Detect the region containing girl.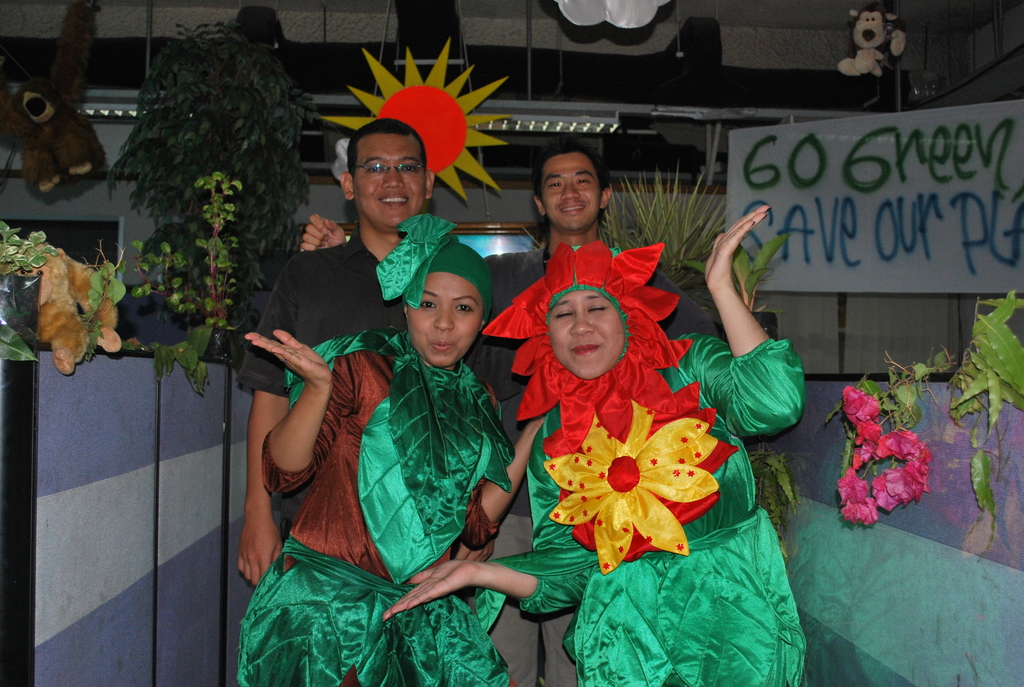
bbox=[246, 226, 547, 686].
